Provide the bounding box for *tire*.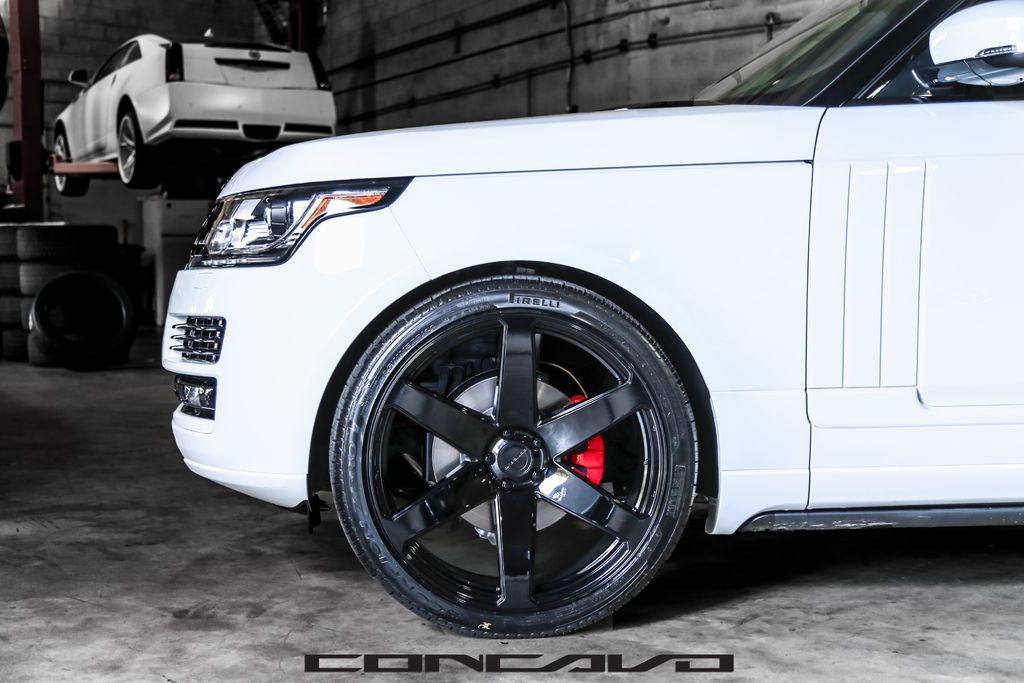
<region>325, 270, 706, 642</region>.
